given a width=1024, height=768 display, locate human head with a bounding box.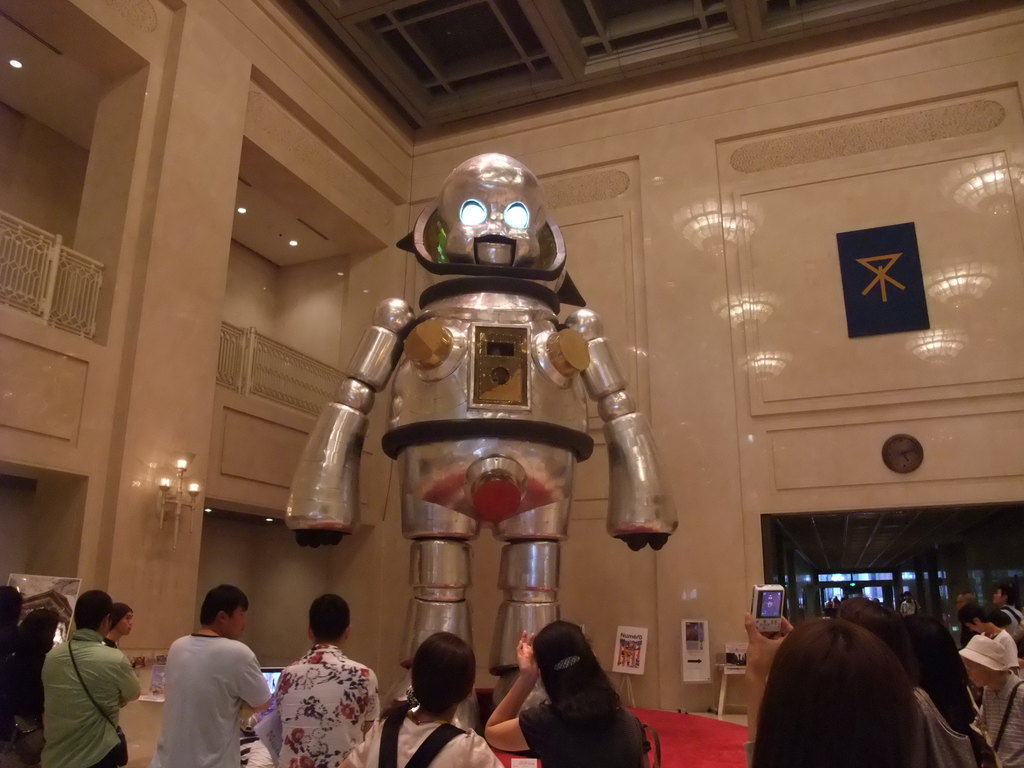
Located: box(409, 633, 484, 710).
